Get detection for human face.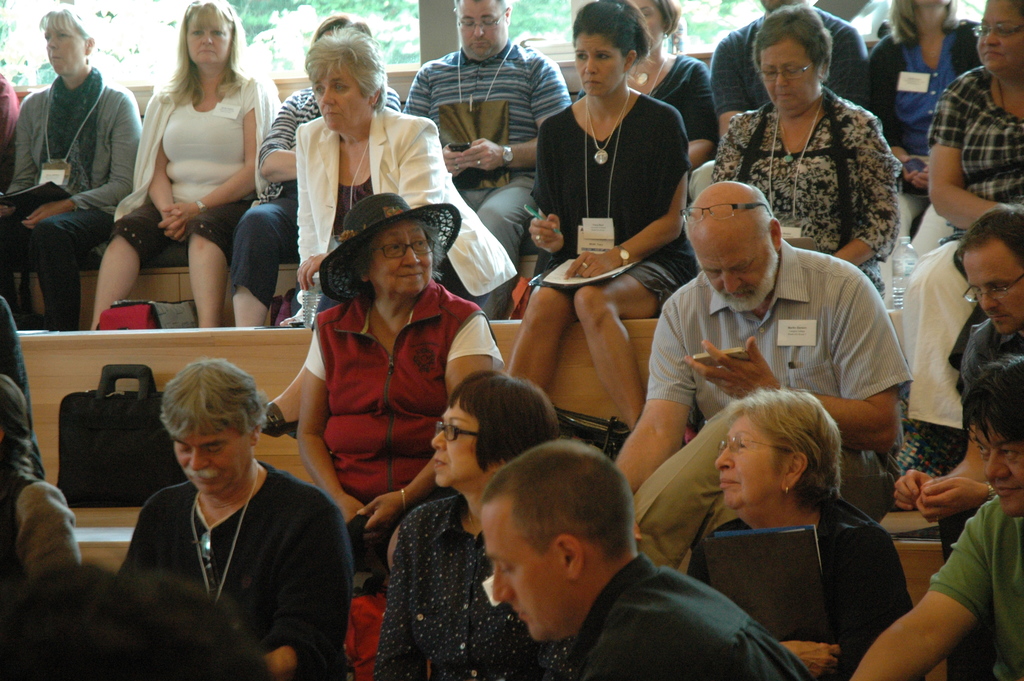
Detection: rect(176, 434, 249, 491).
